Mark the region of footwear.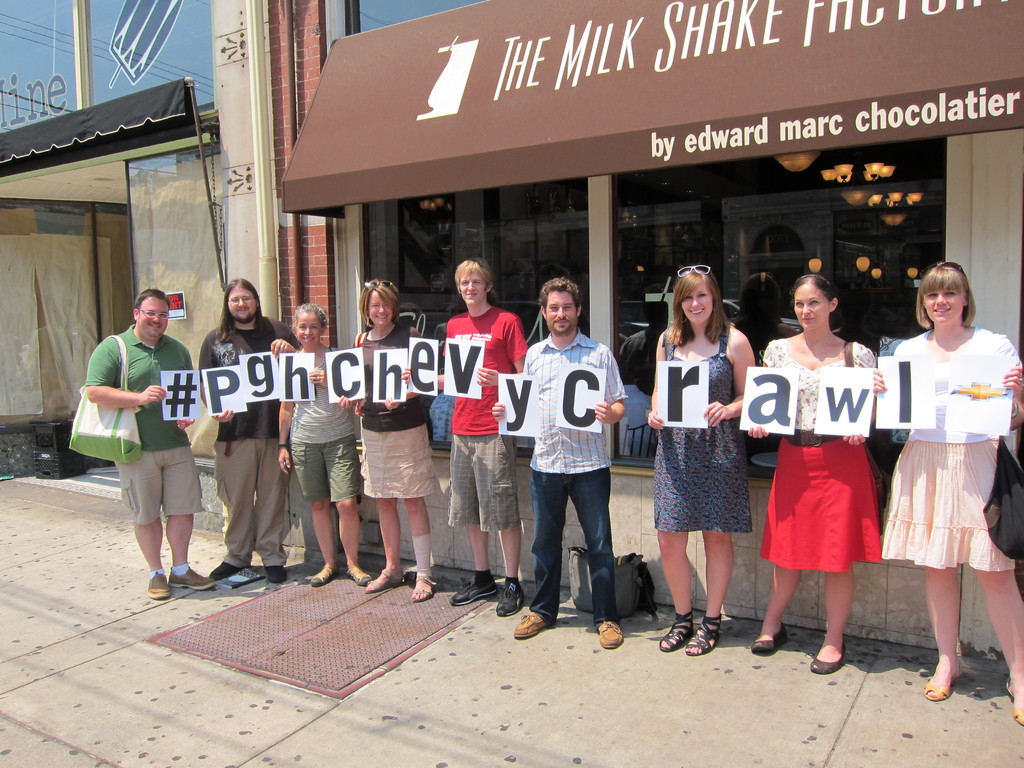
Region: <box>411,574,438,603</box>.
